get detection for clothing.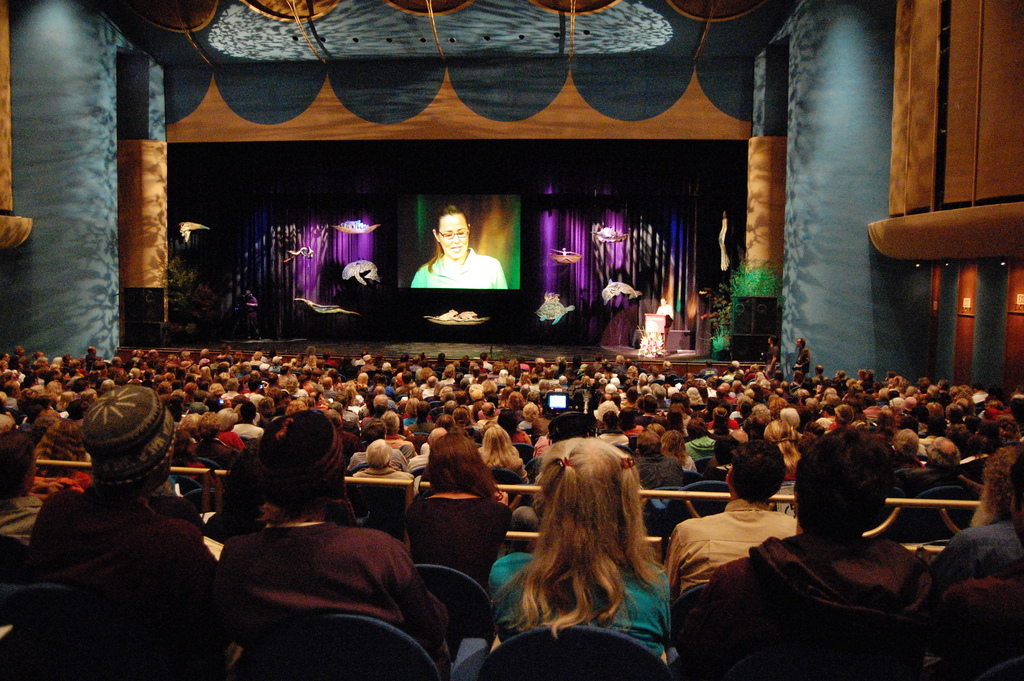
Detection: {"x1": 932, "y1": 524, "x2": 1023, "y2": 597}.
